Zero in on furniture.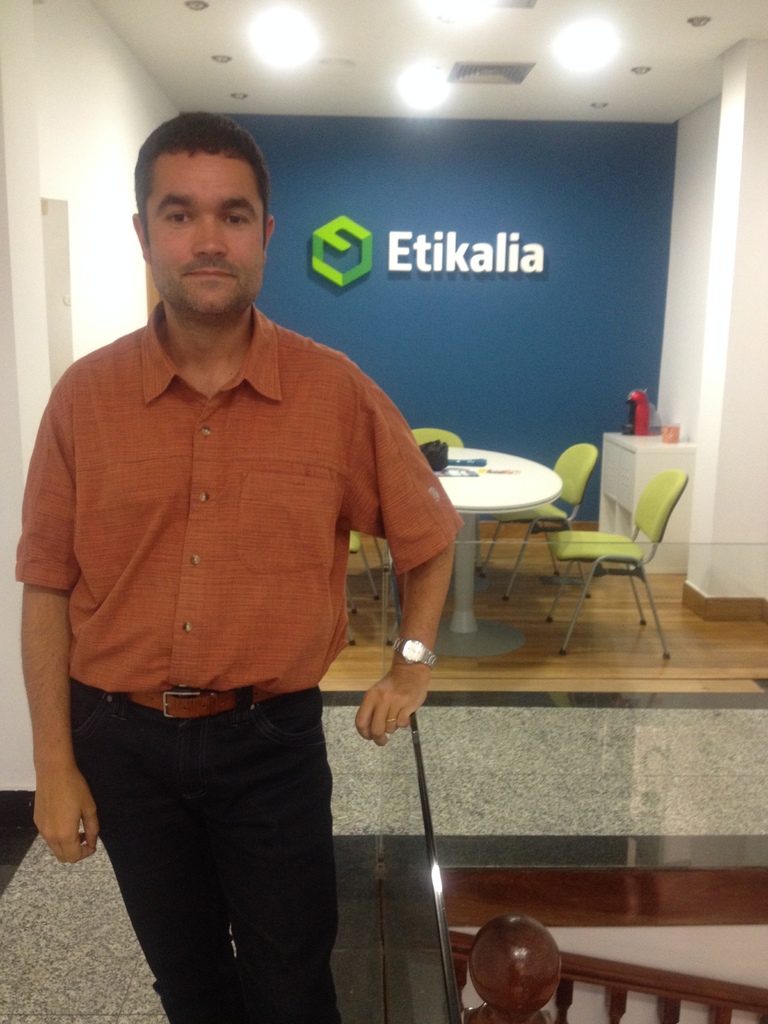
Zeroed in: {"left": 344, "top": 533, "right": 384, "bottom": 598}.
